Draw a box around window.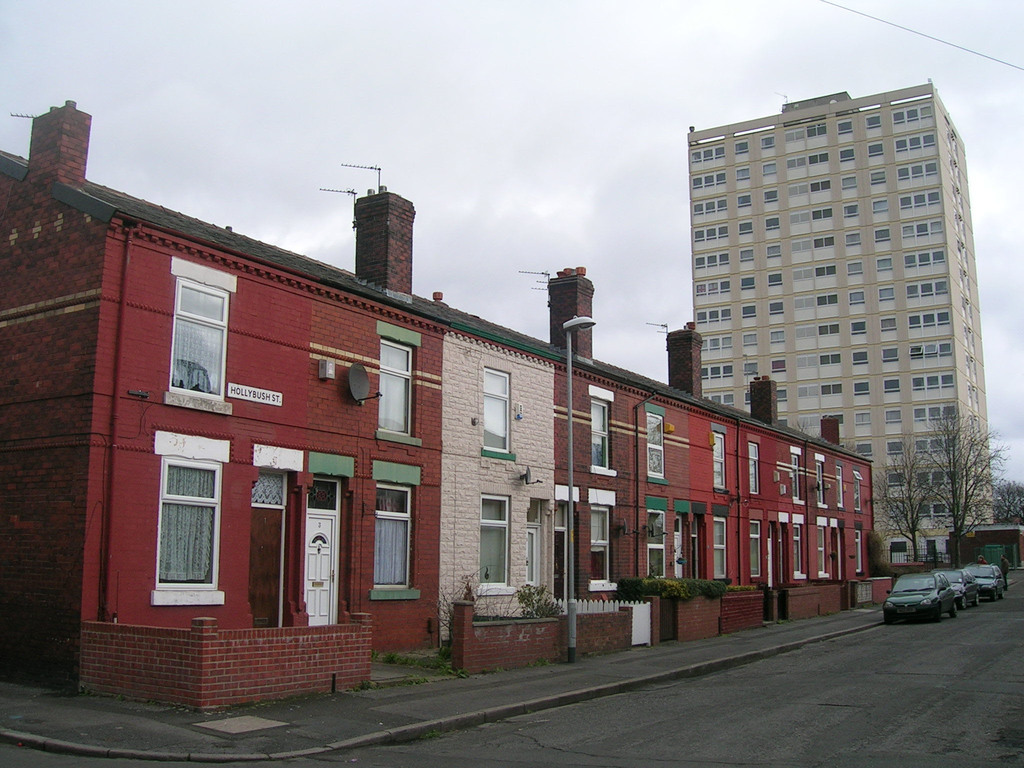
locate(845, 259, 863, 274).
